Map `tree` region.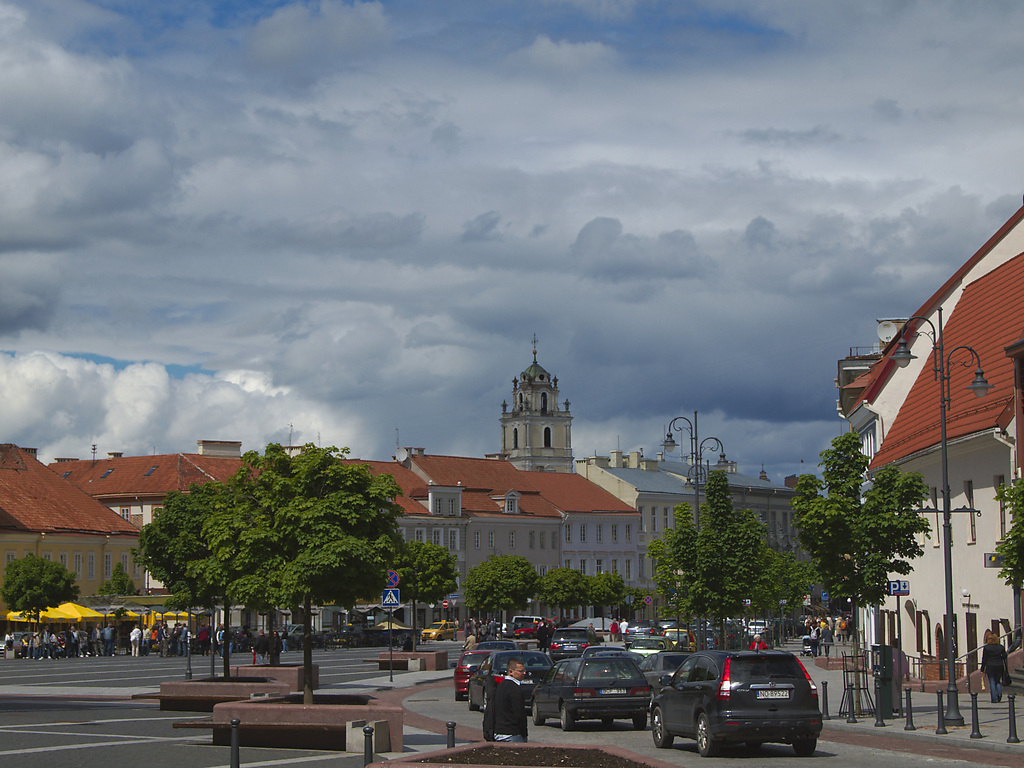
Mapped to Rect(102, 566, 139, 593).
